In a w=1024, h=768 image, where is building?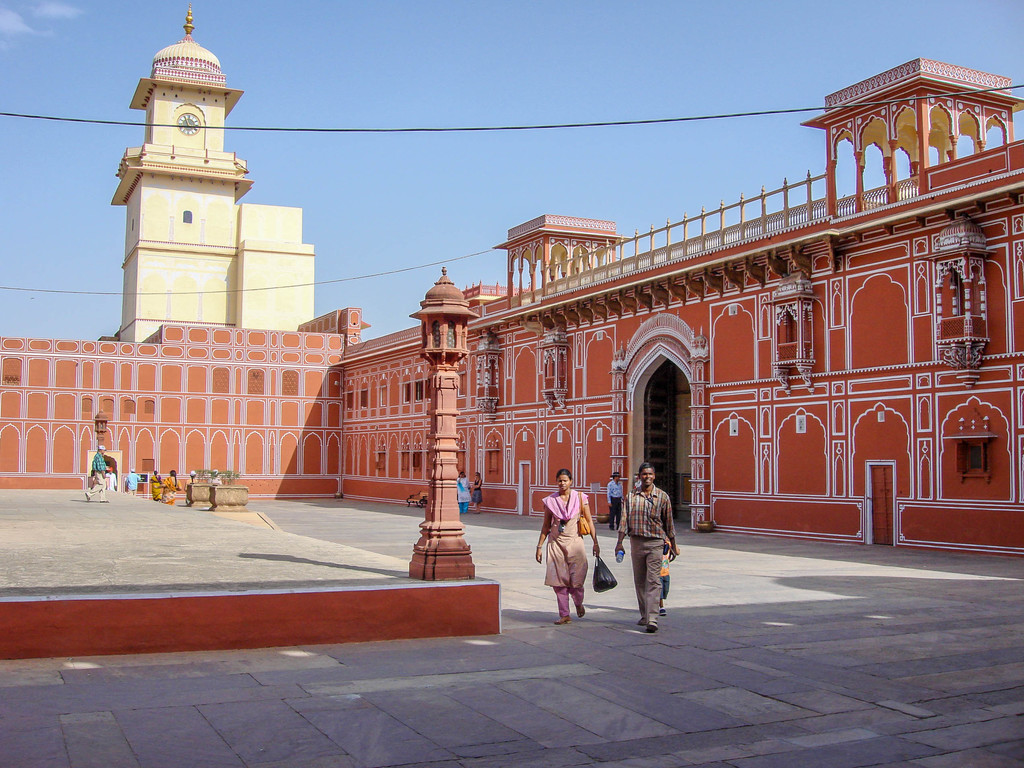
<bbox>113, 3, 316, 341</bbox>.
